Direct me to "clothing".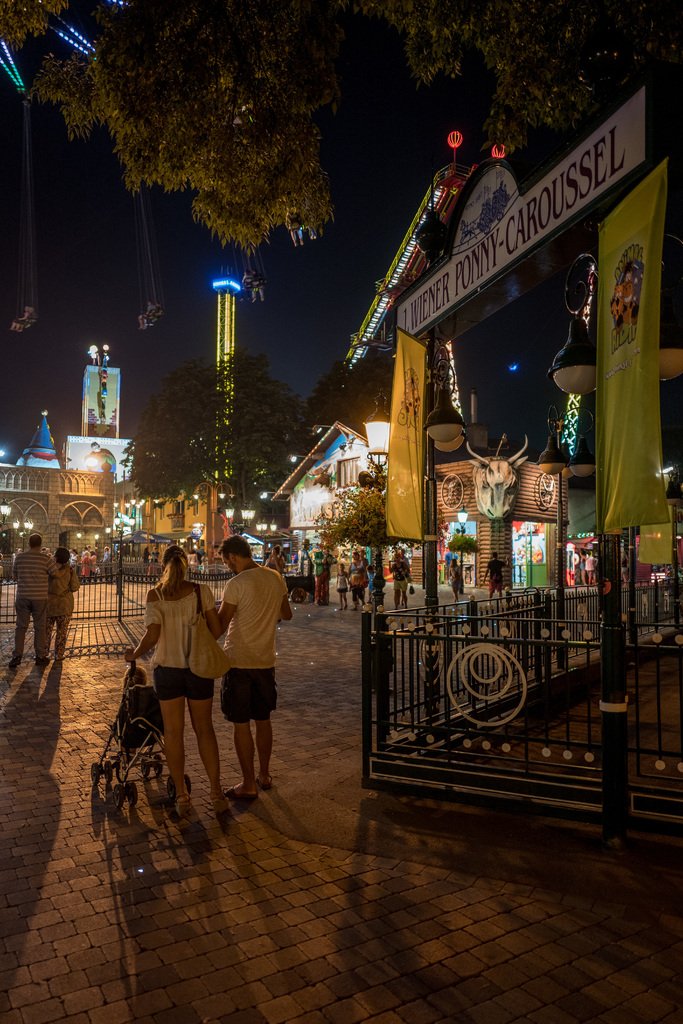
Direction: 105, 547, 110, 572.
